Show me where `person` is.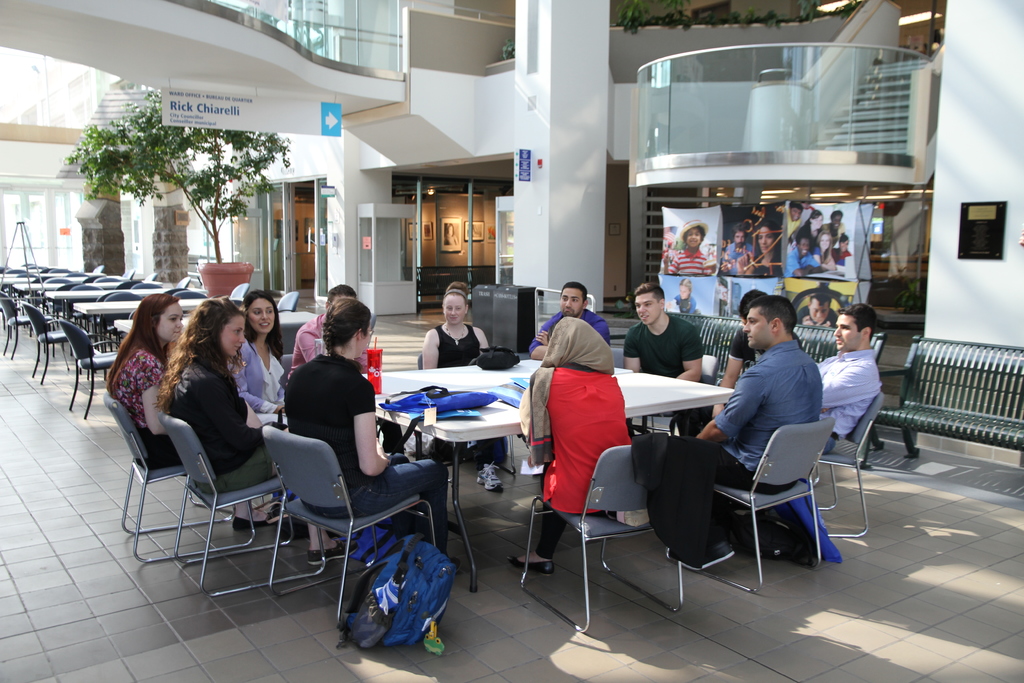
`person` is at <region>509, 315, 641, 577</region>.
